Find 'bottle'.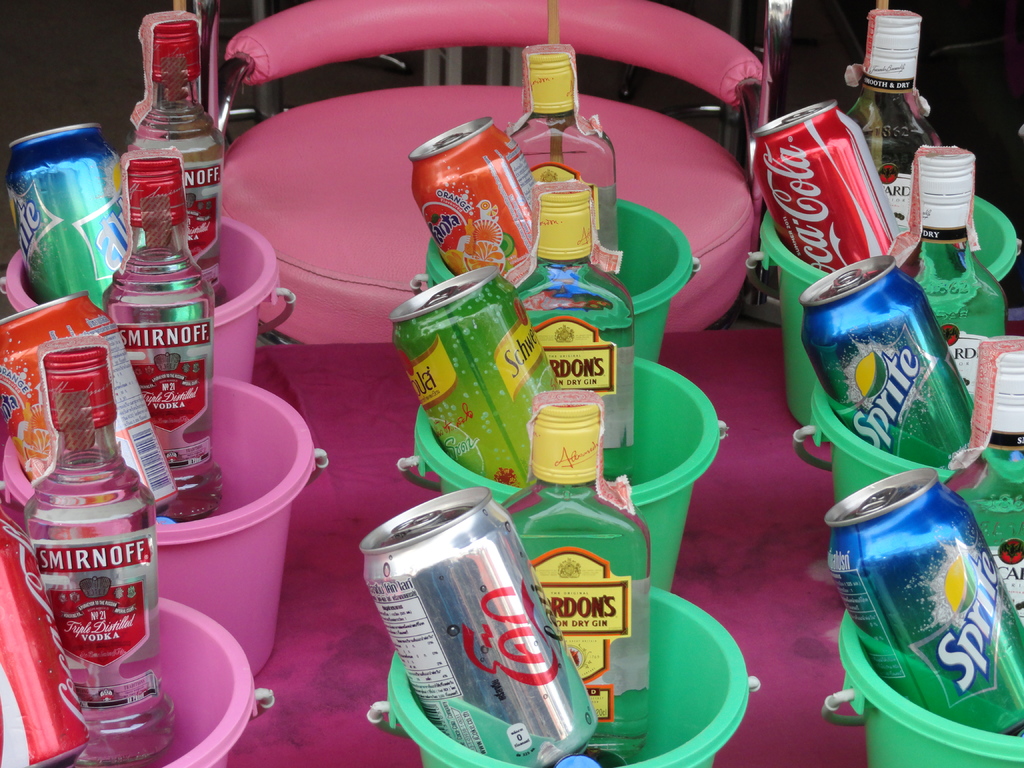
locate(847, 7, 942, 231).
